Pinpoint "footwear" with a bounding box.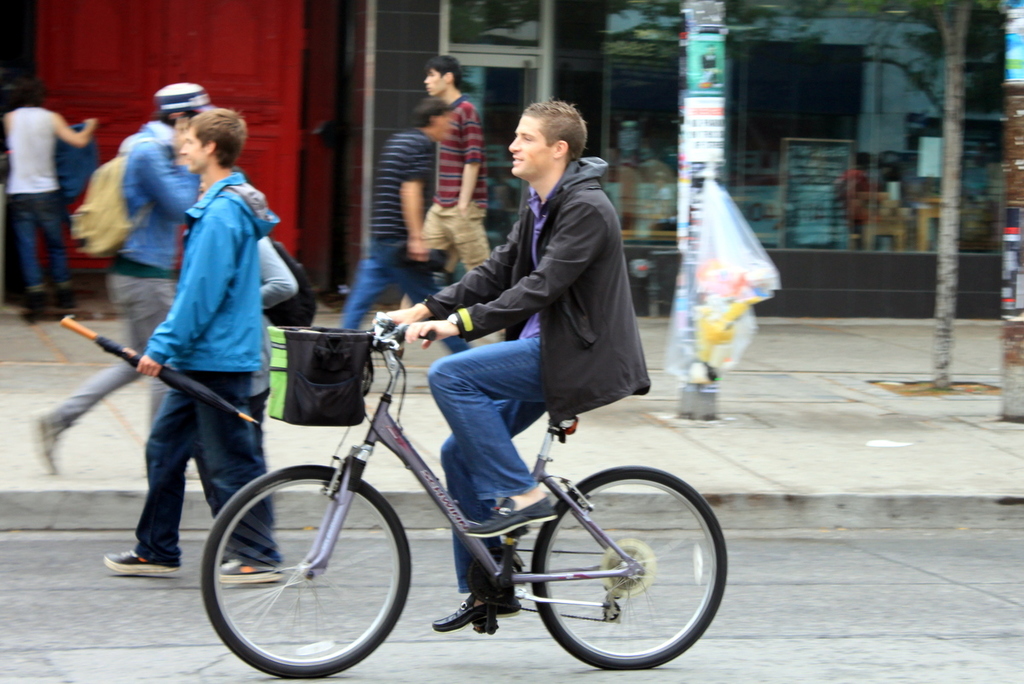
BBox(424, 593, 520, 625).
